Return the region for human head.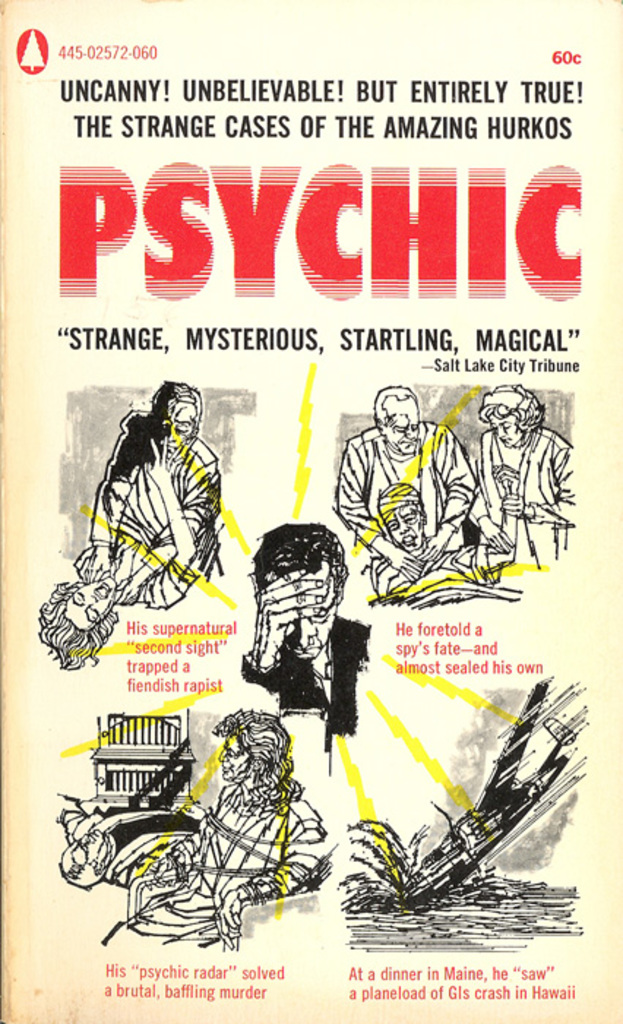
(61,829,117,891).
